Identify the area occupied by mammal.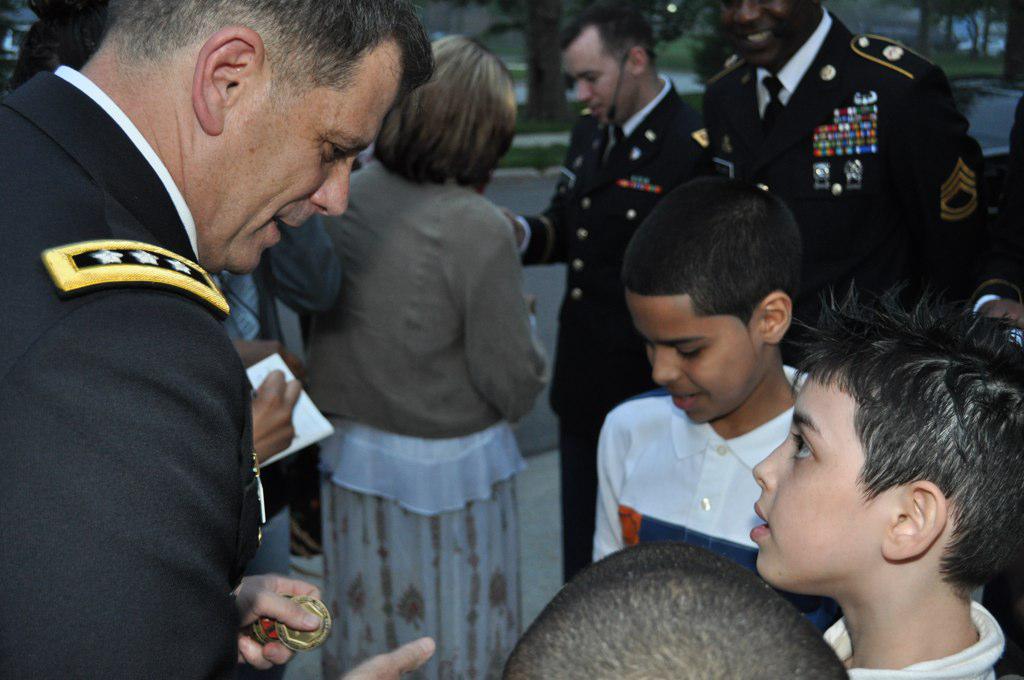
Area: 291, 23, 551, 679.
